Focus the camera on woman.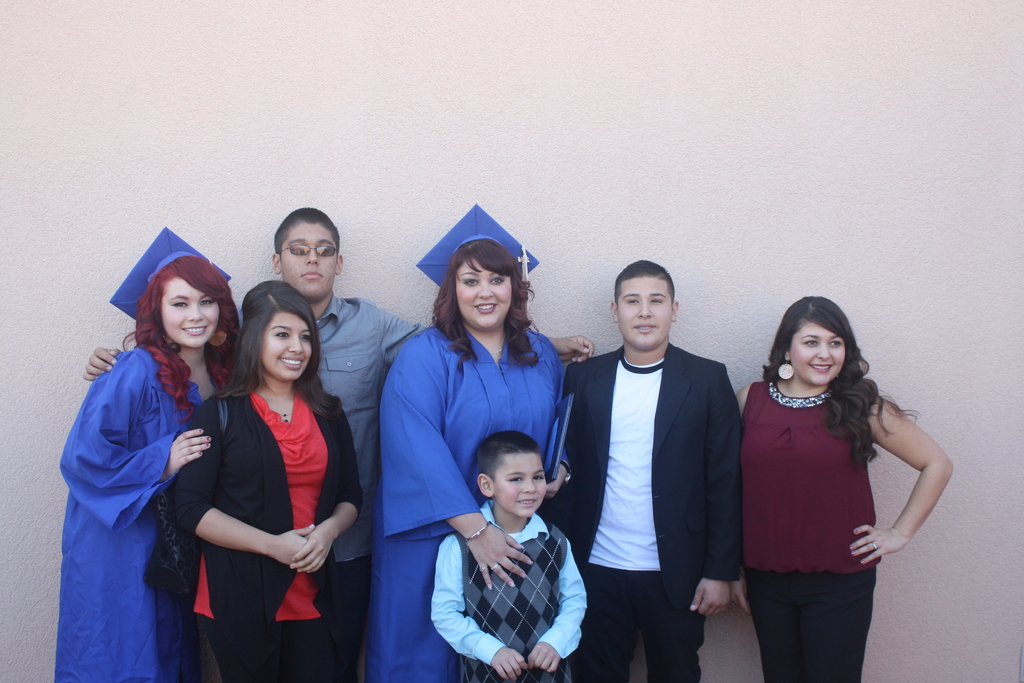
Focus region: crop(379, 202, 572, 682).
